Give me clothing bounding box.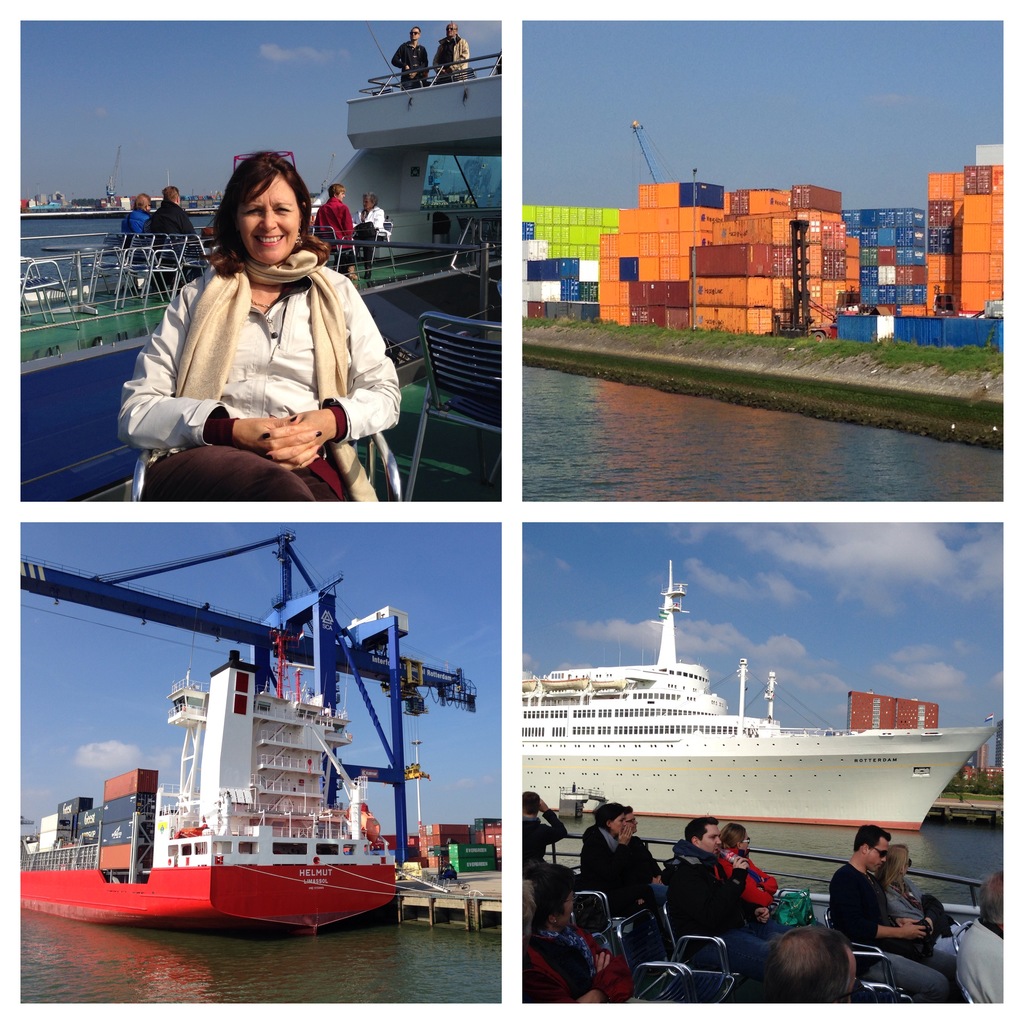
832:862:953:1009.
